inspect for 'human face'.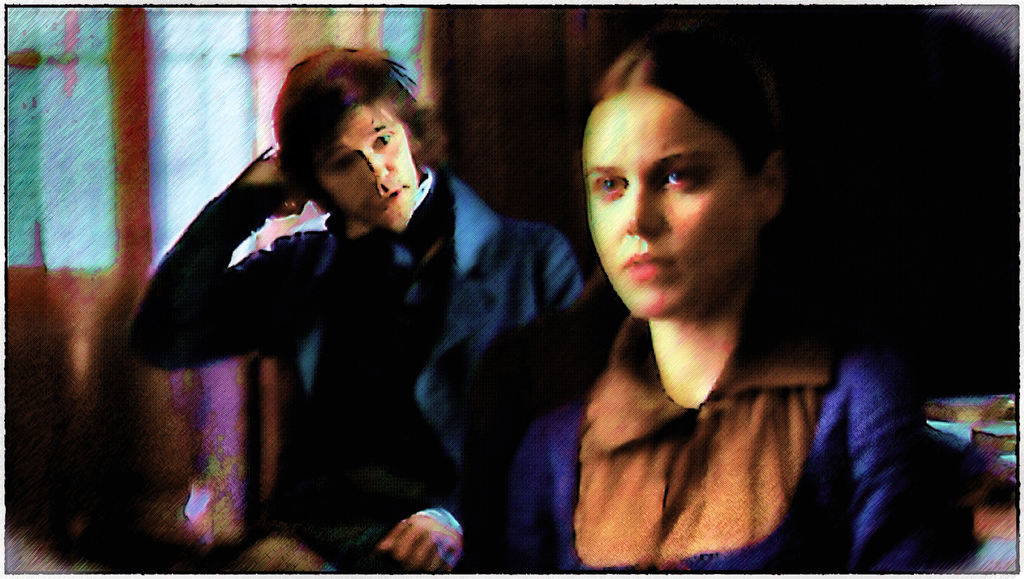
Inspection: <box>322,104,415,229</box>.
